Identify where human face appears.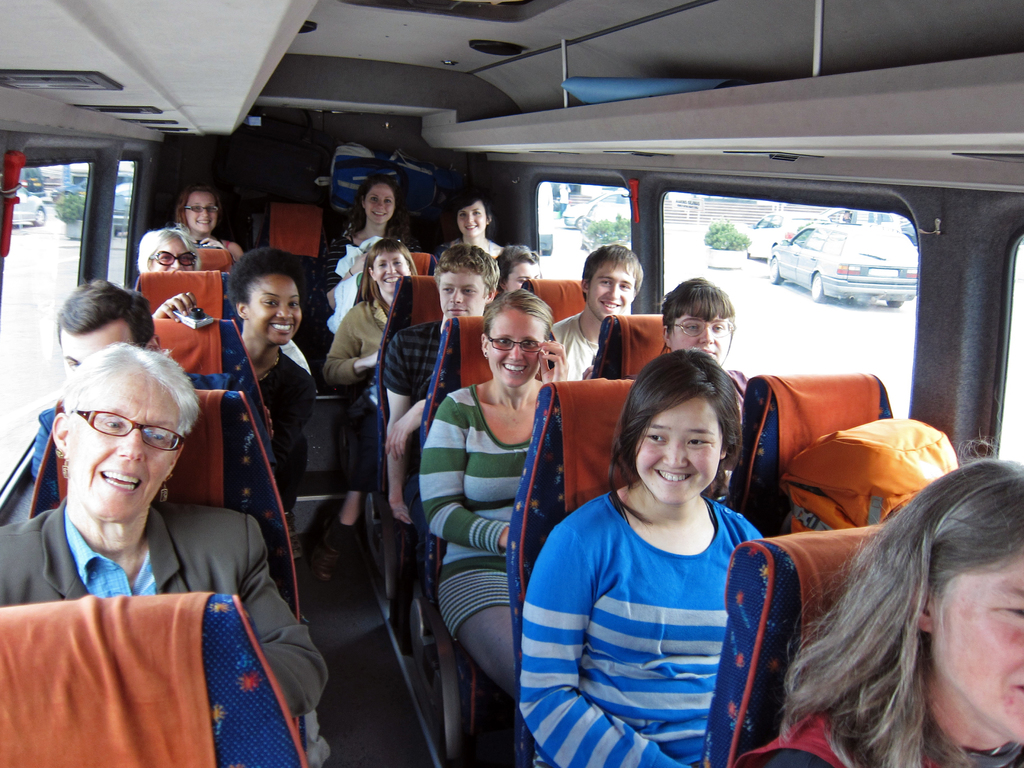
Appears at [149,241,194,273].
